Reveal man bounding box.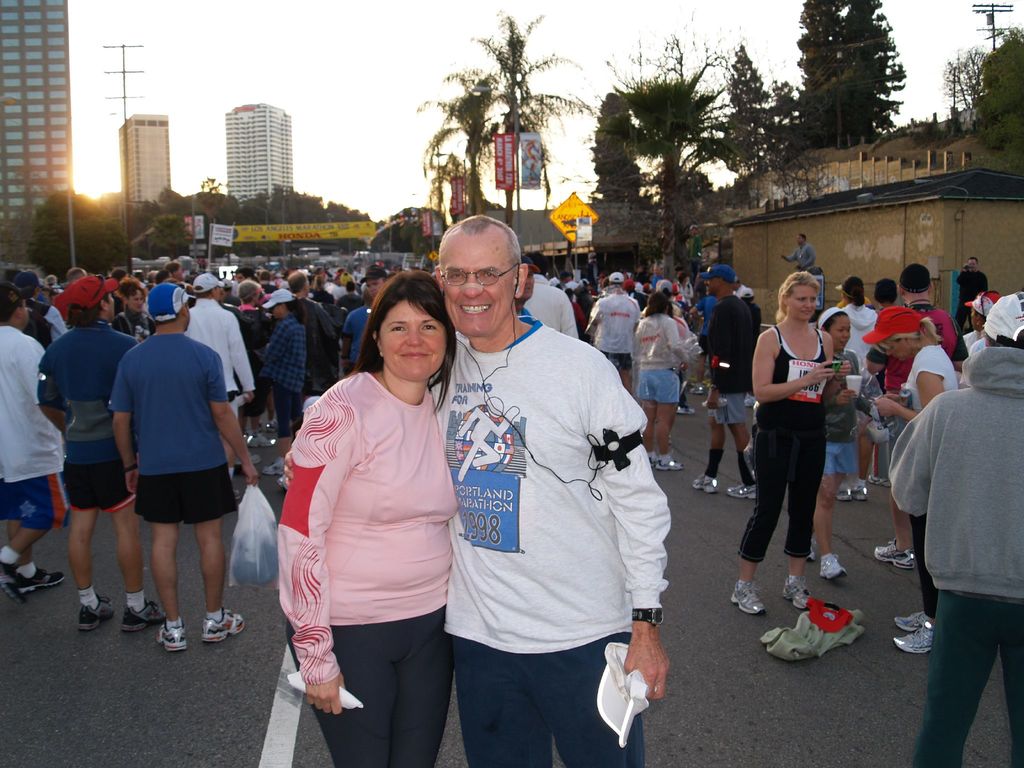
Revealed: crop(885, 291, 1023, 767).
